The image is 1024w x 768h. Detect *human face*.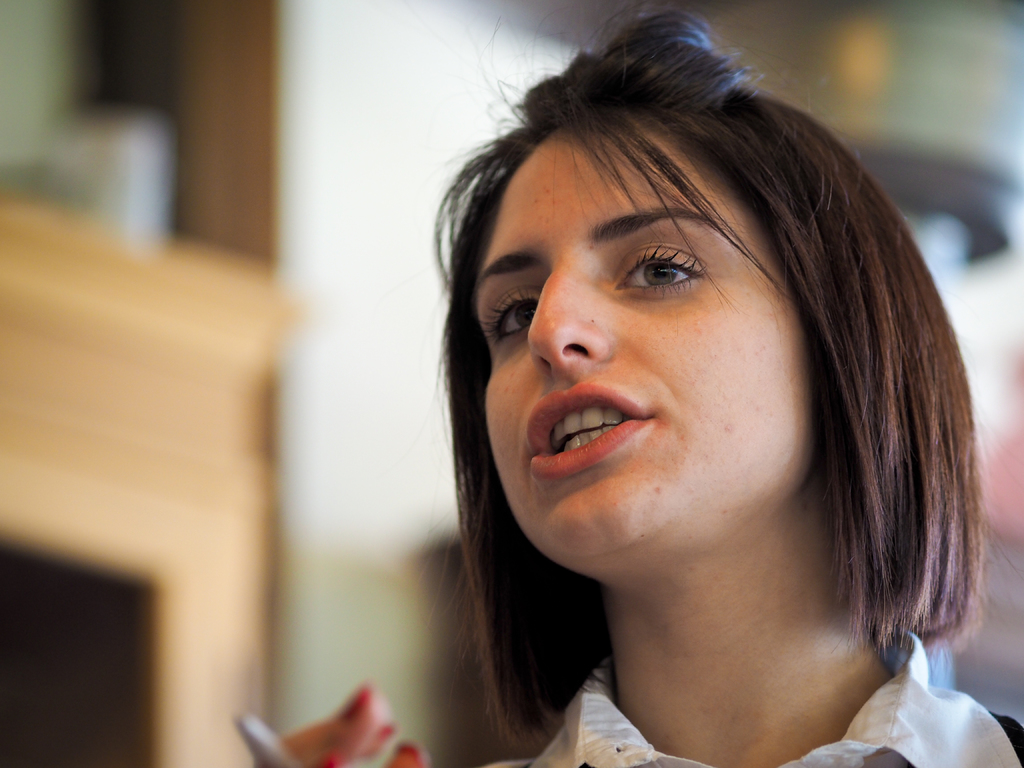
Detection: box(470, 122, 840, 566).
